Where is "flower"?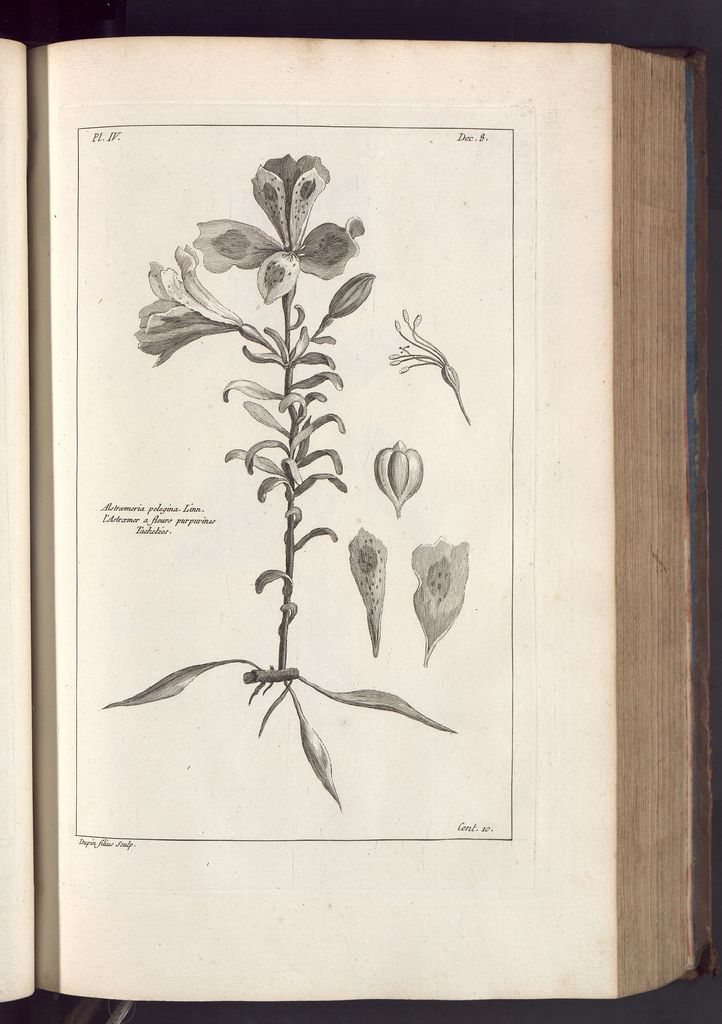
(200, 150, 354, 305).
